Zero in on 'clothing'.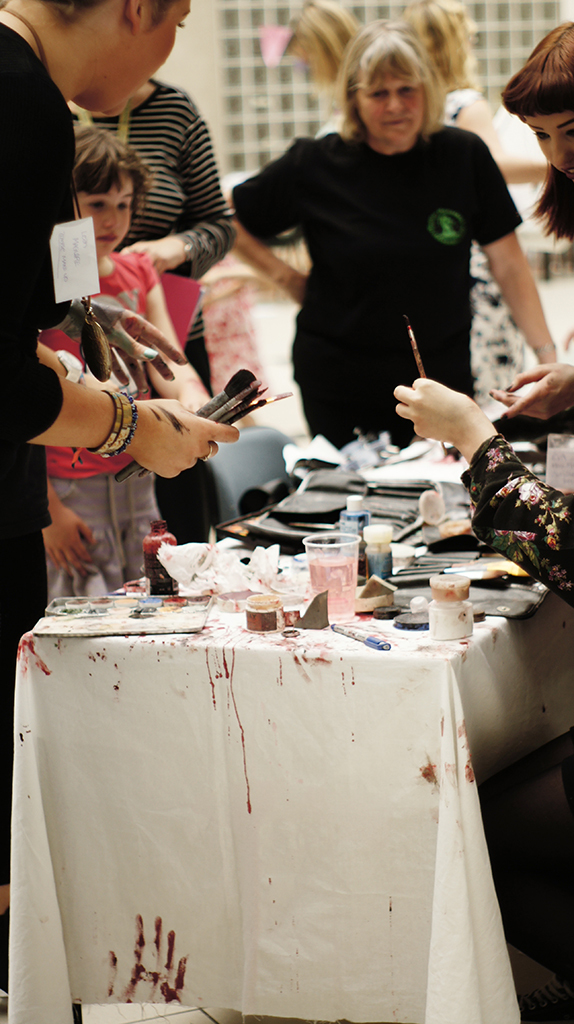
Zeroed in: l=73, t=75, r=233, b=538.
